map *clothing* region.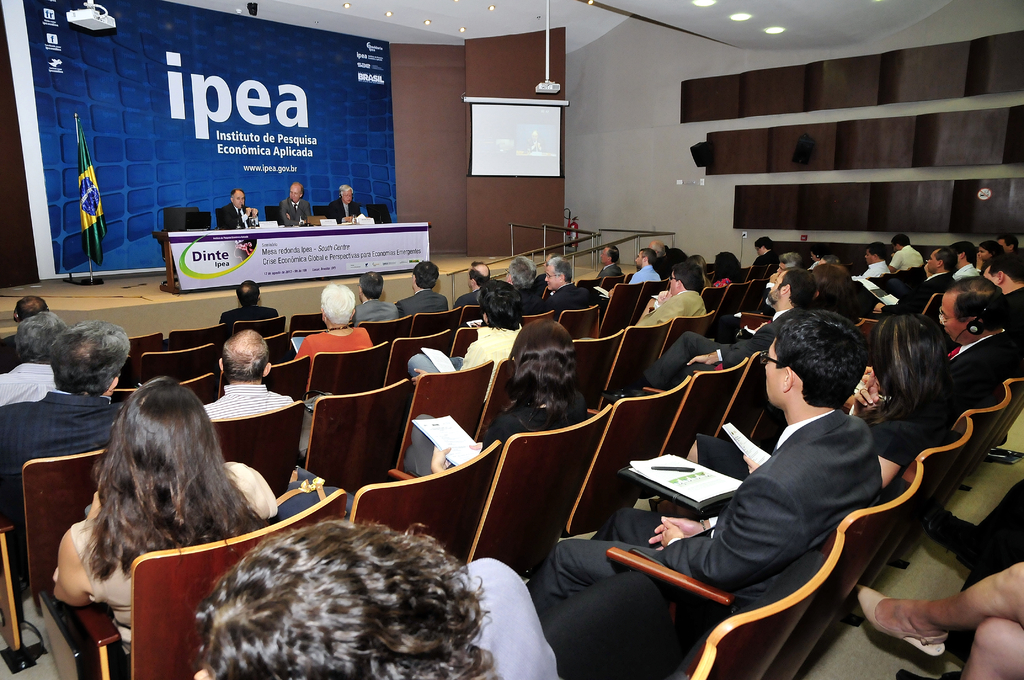
Mapped to {"left": 543, "top": 282, "right": 597, "bottom": 319}.
